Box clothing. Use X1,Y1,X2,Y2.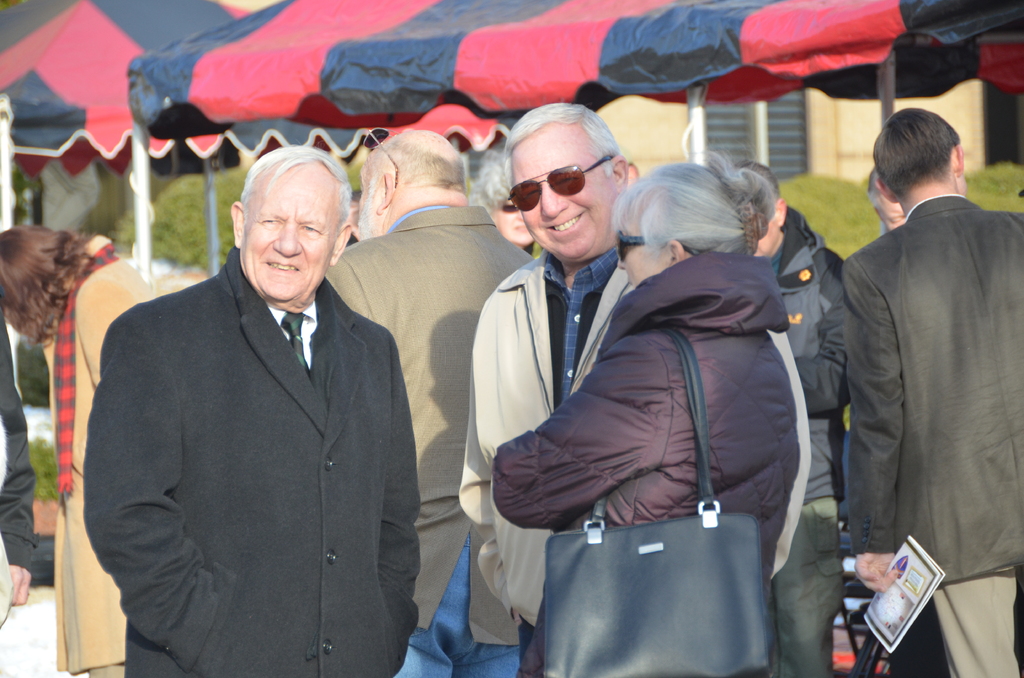
39,235,156,677.
